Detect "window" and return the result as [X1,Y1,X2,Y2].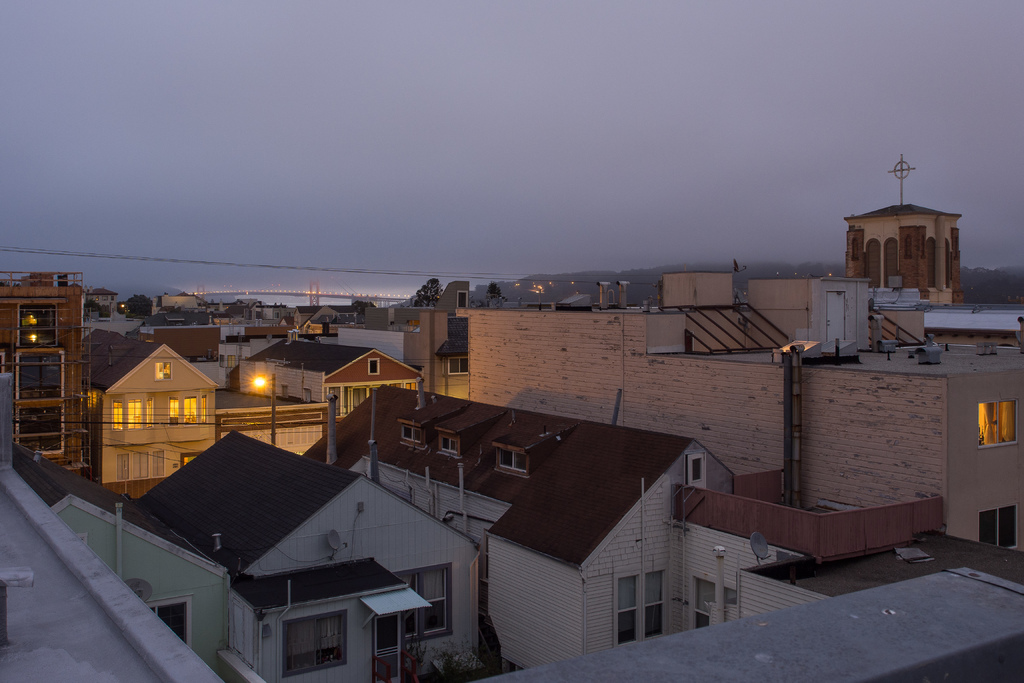
[379,562,448,655].
